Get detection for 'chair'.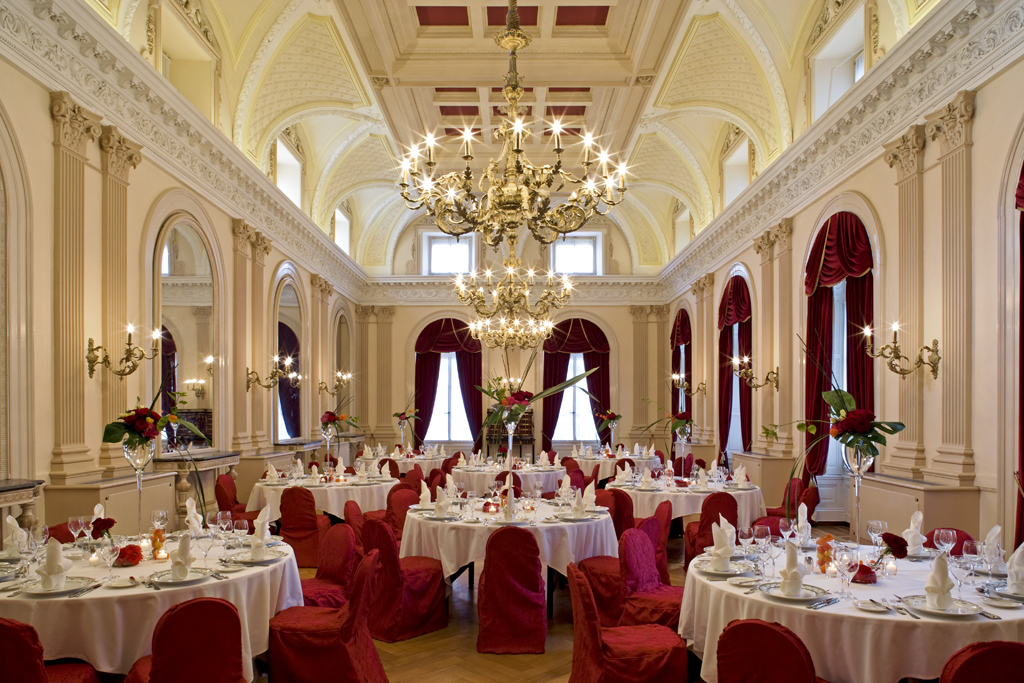
Detection: [611,532,690,630].
